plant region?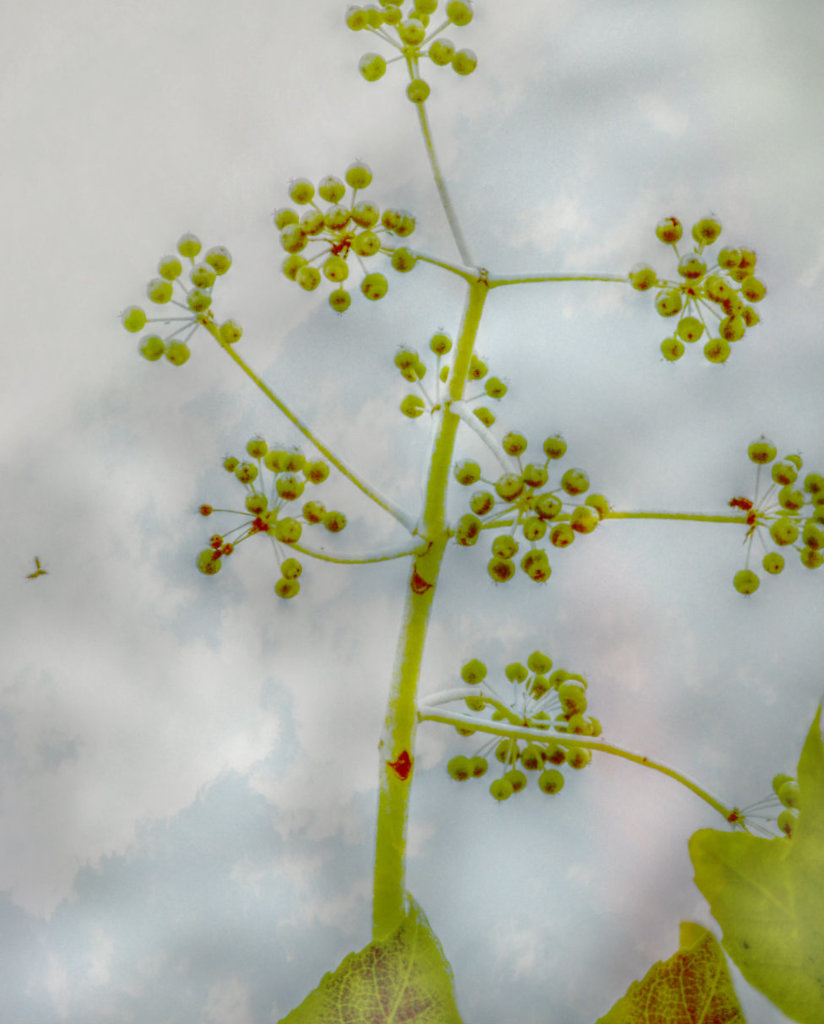
(x1=116, y1=0, x2=823, y2=1023)
